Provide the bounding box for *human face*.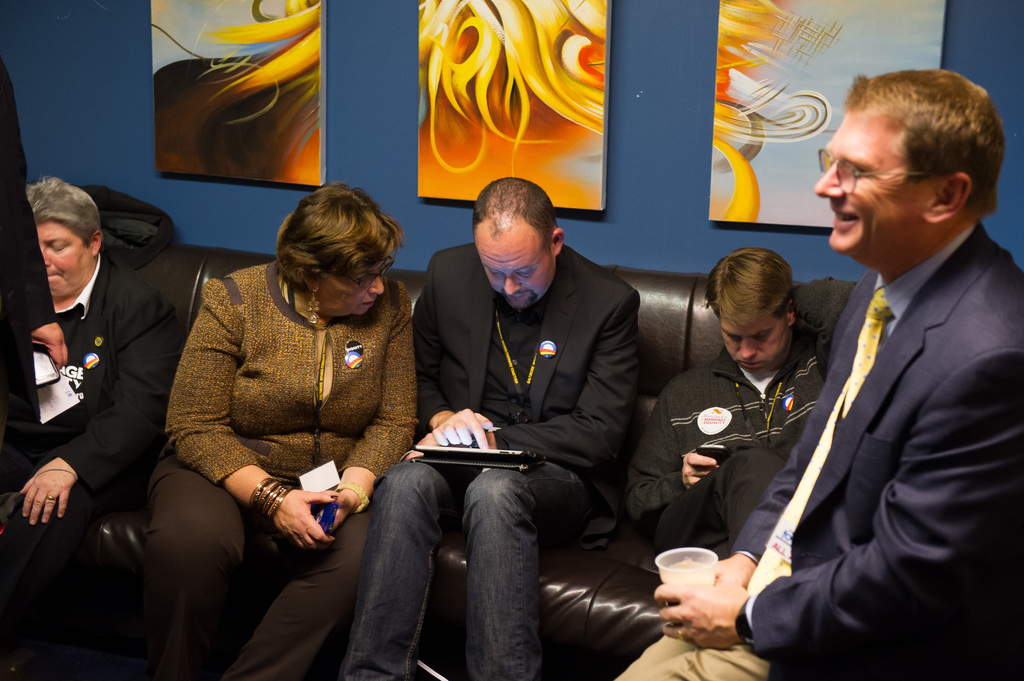
bbox=(472, 237, 554, 311).
